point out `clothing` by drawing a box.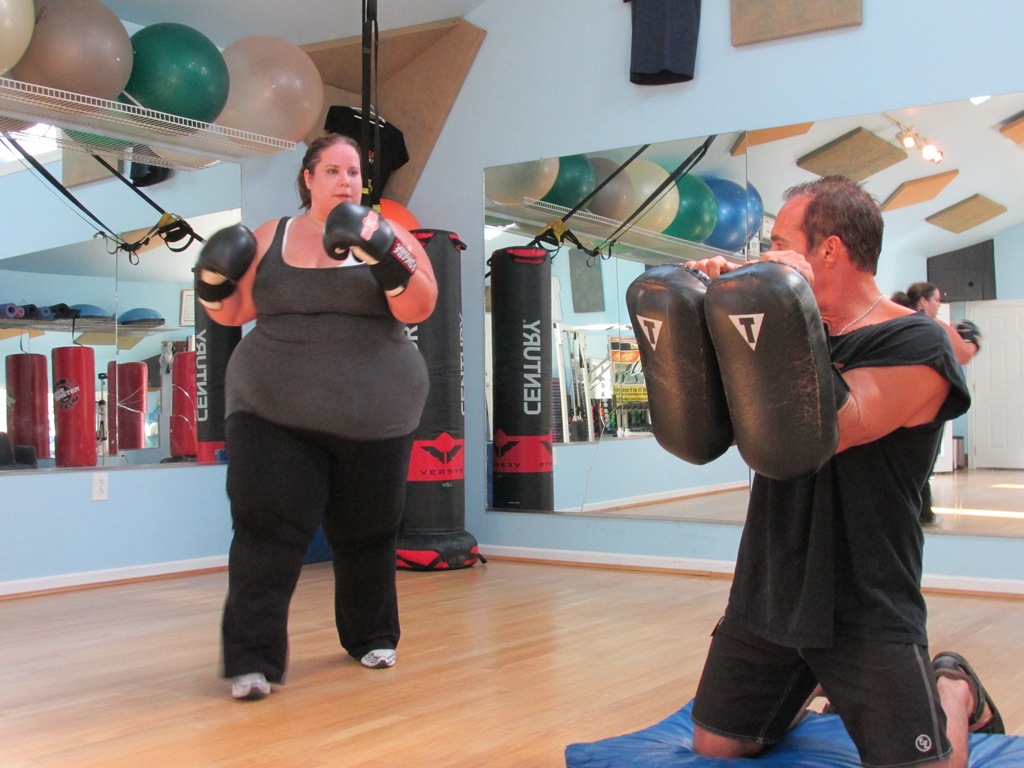
<region>916, 479, 938, 525</region>.
